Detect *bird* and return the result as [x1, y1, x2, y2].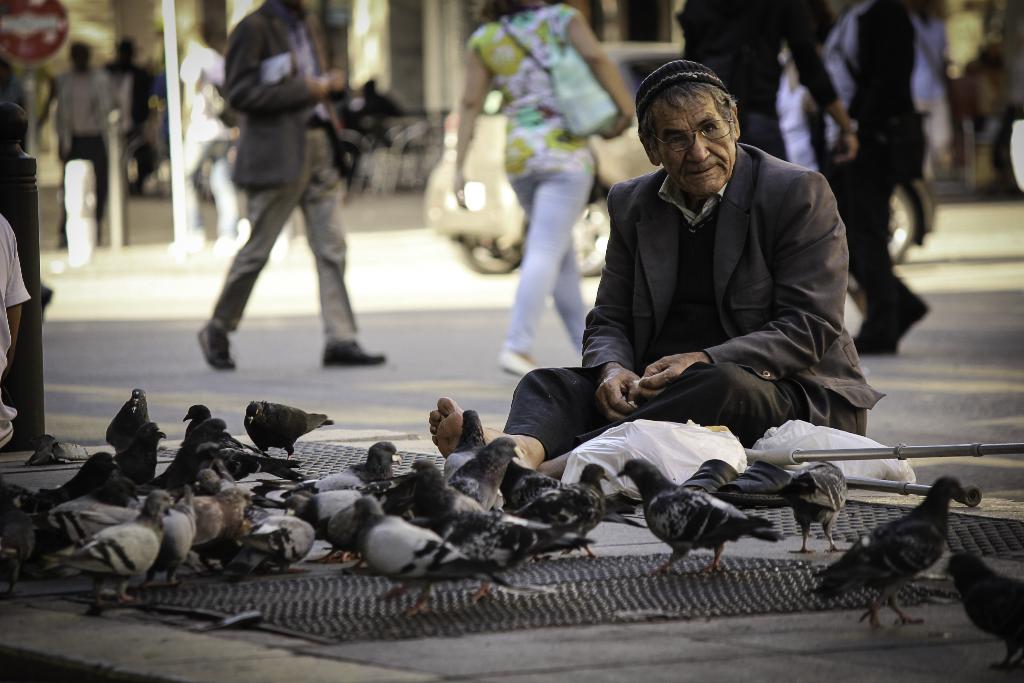
[941, 549, 1023, 678].
